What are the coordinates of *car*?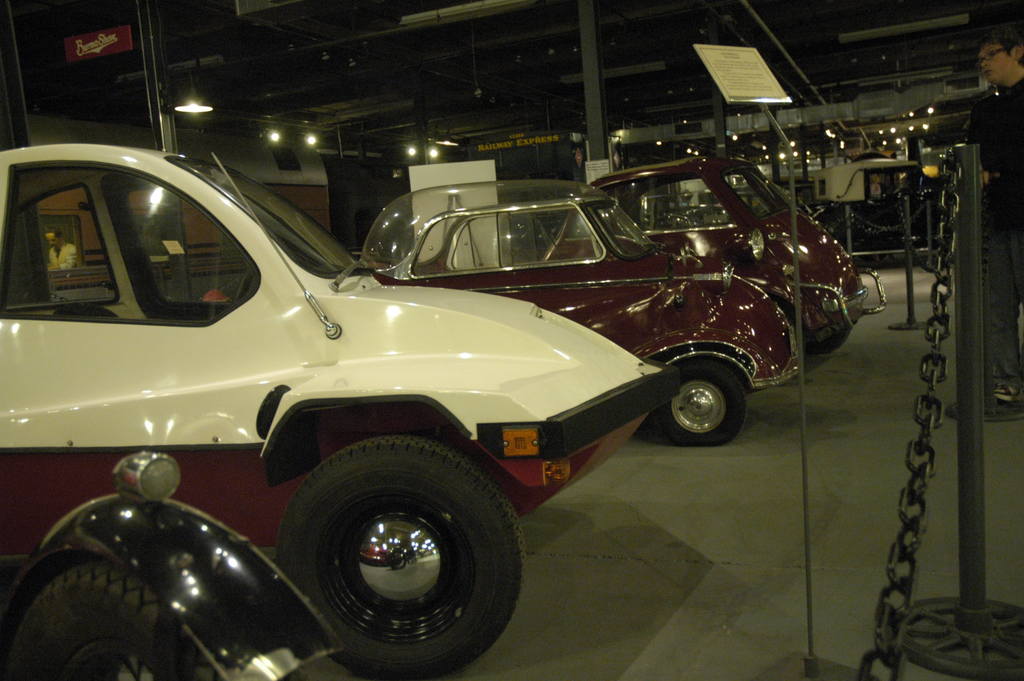
locate(530, 156, 880, 365).
